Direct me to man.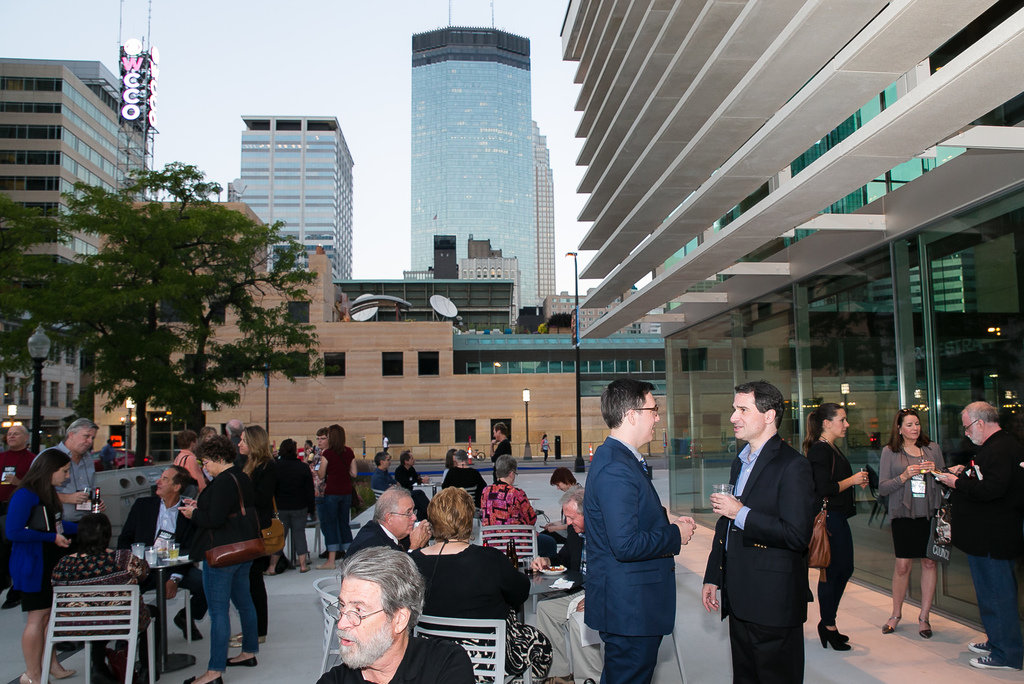
Direction: region(535, 488, 605, 683).
